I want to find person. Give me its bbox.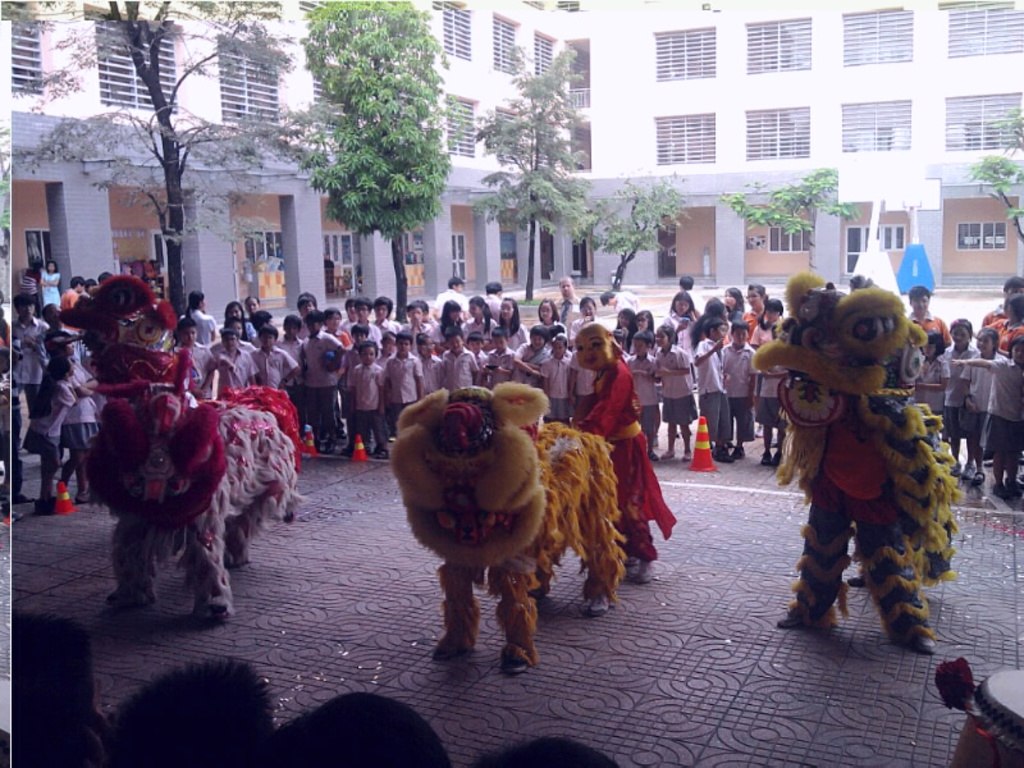
locate(381, 326, 428, 422).
